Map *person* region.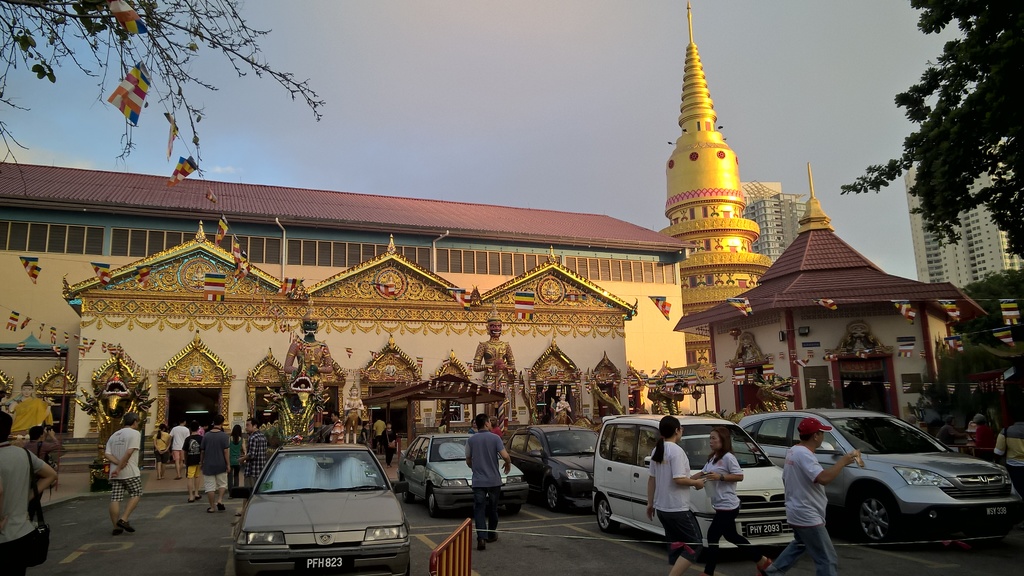
Mapped to 765/417/856/575.
